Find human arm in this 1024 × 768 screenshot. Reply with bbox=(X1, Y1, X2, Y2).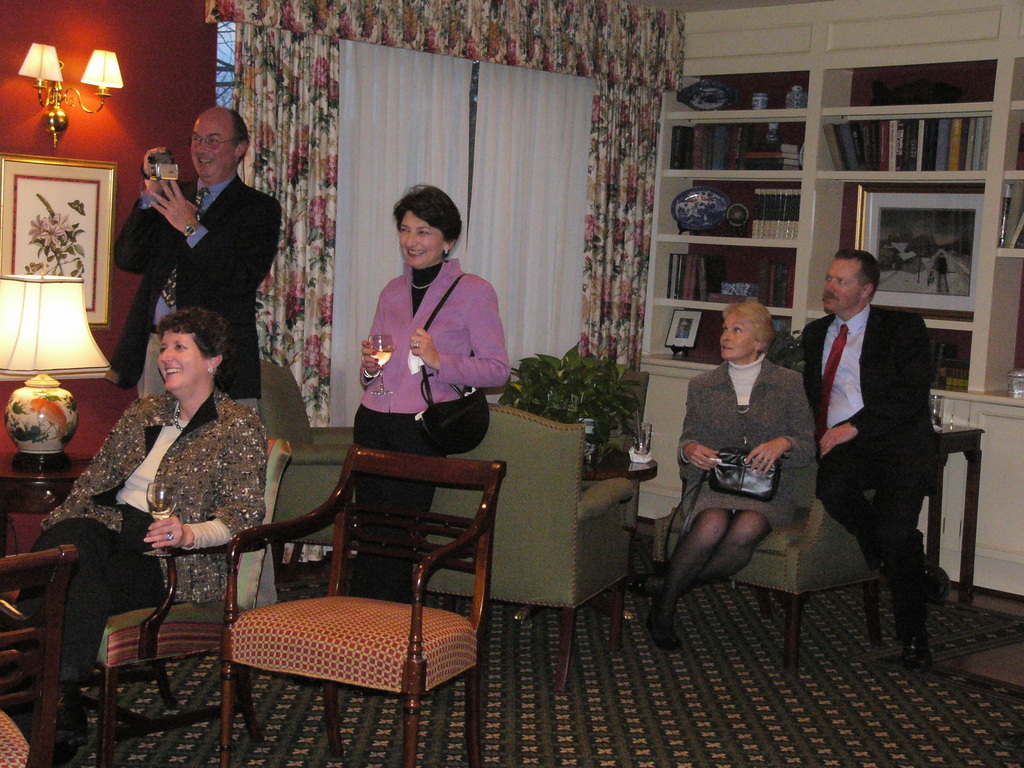
bbox=(406, 280, 514, 387).
